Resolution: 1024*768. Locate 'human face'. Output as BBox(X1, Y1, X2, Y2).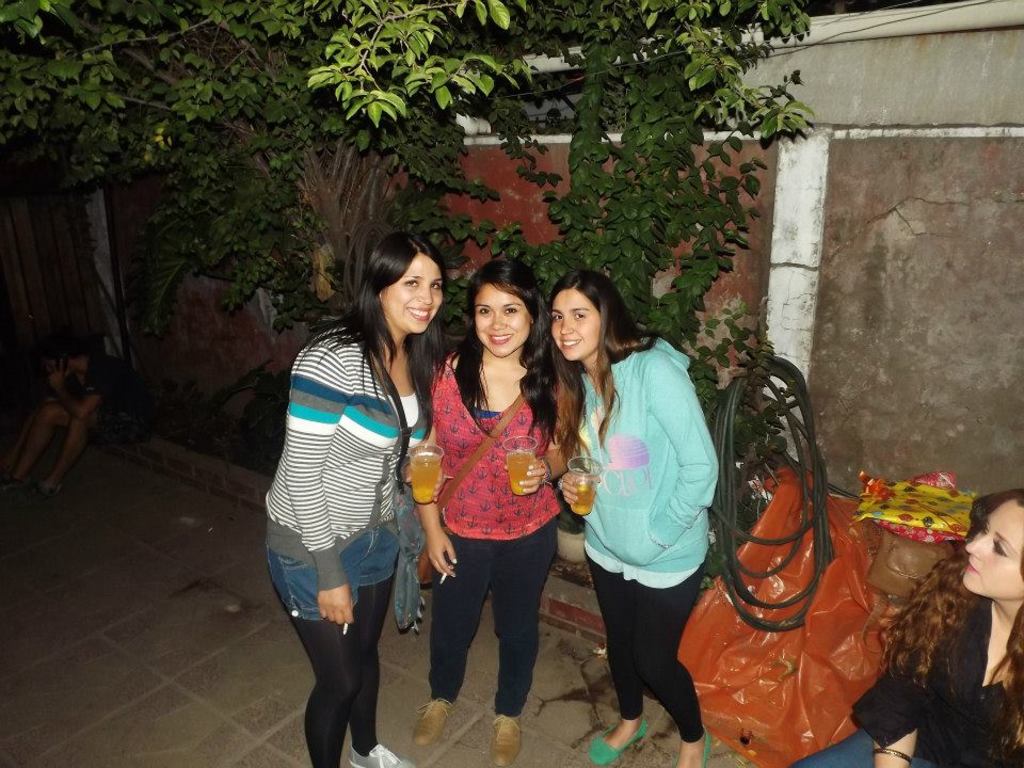
BBox(963, 497, 1023, 594).
